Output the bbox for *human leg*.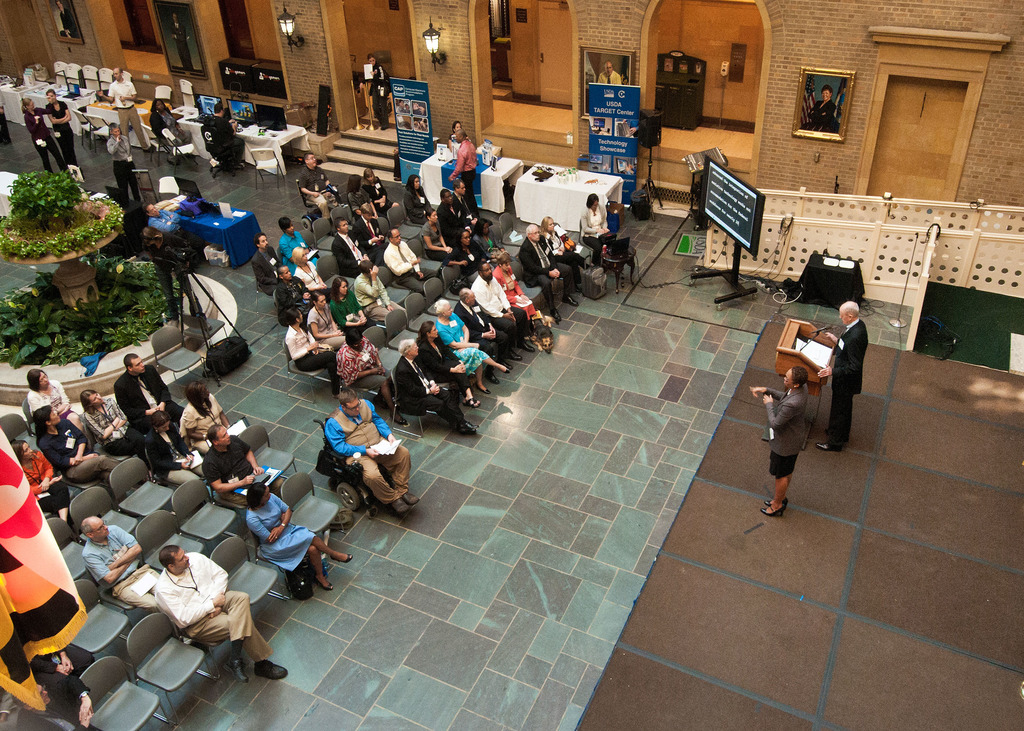
bbox=(475, 358, 492, 391).
